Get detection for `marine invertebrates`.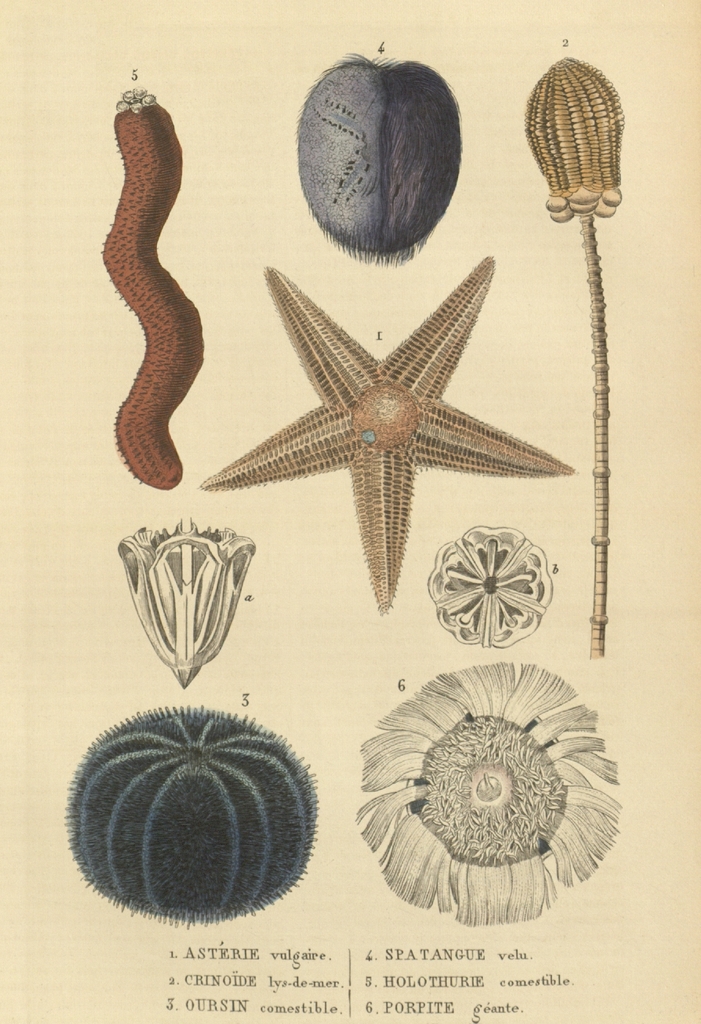
Detection: bbox=[102, 86, 202, 492].
